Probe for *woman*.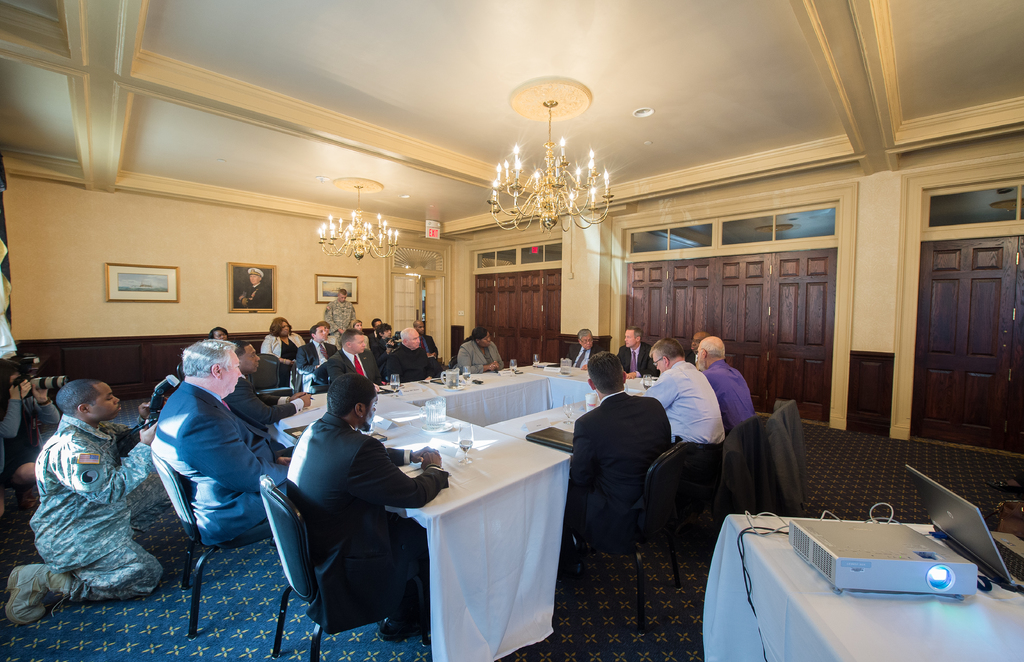
Probe result: x1=0 y1=359 x2=60 y2=485.
